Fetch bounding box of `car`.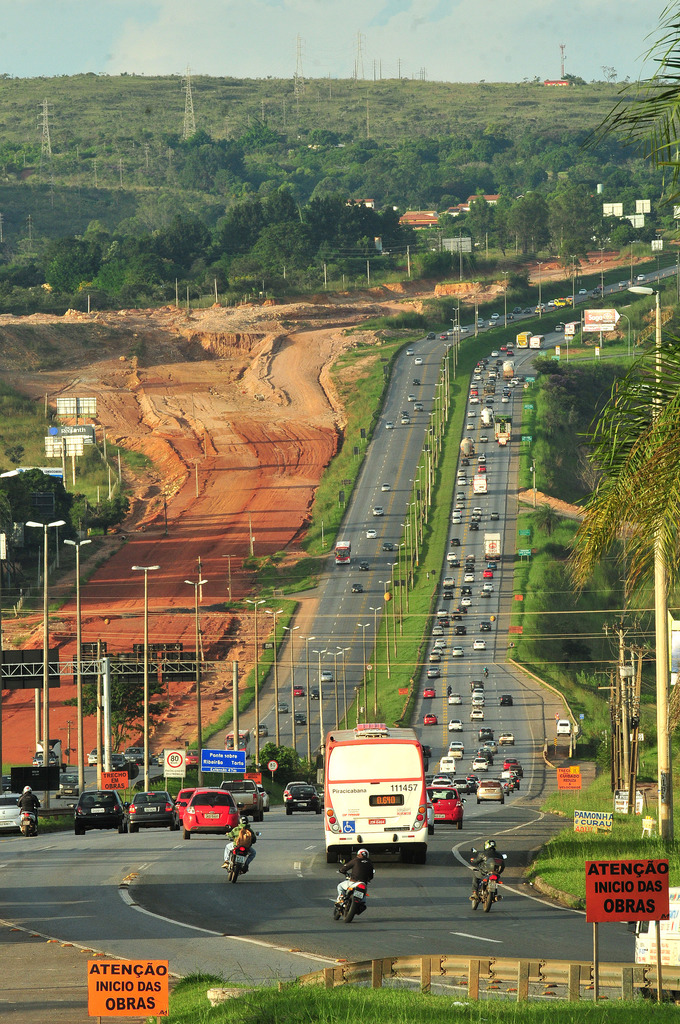
Bbox: {"x1": 476, "y1": 454, "x2": 487, "y2": 463}.
